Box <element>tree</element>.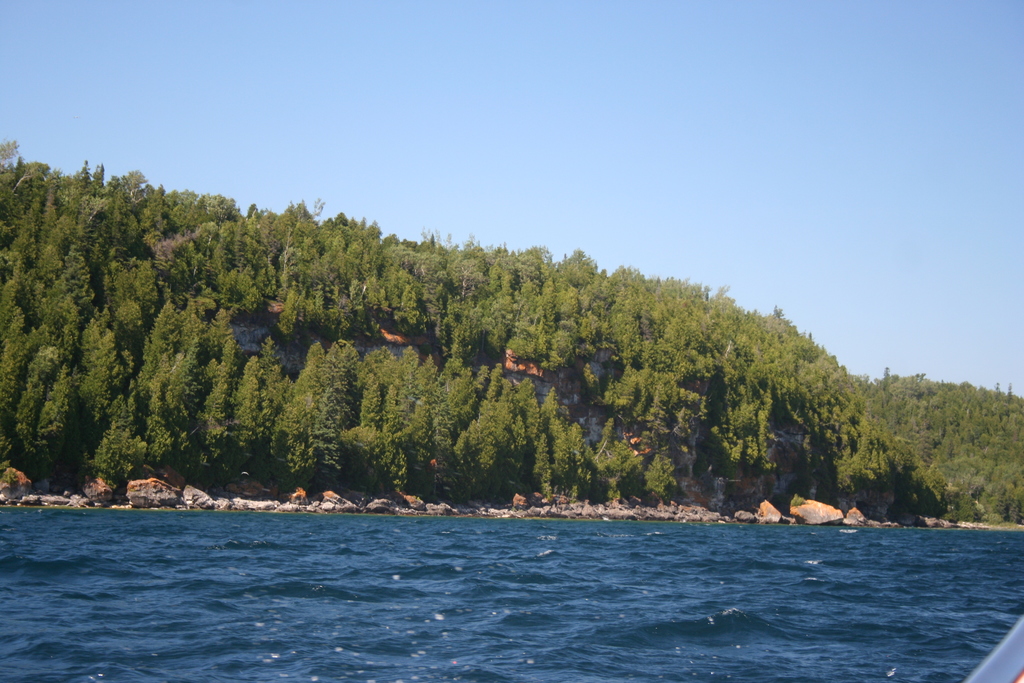
691:283:785:470.
